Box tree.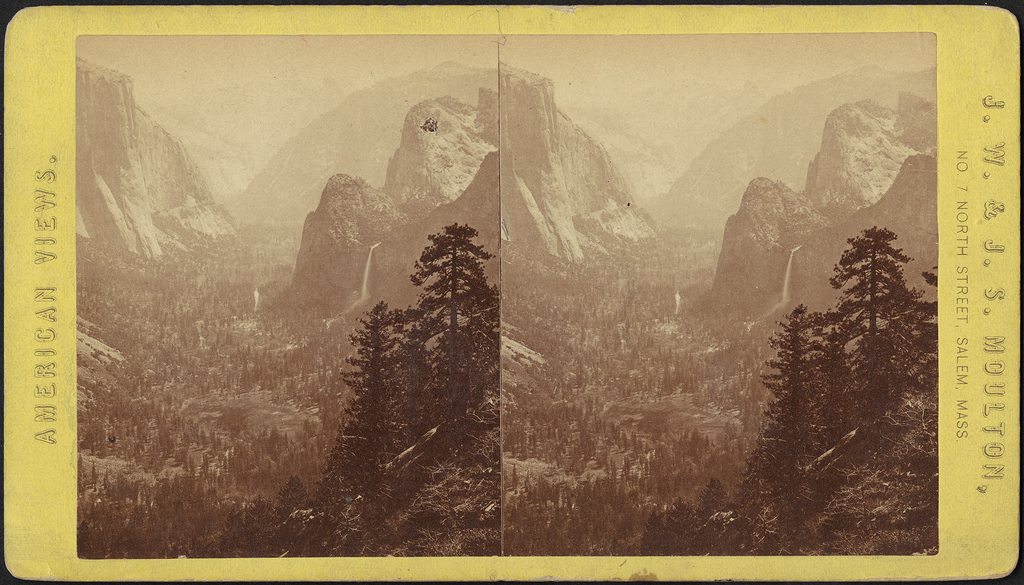
(left=388, top=392, right=492, bottom=554).
